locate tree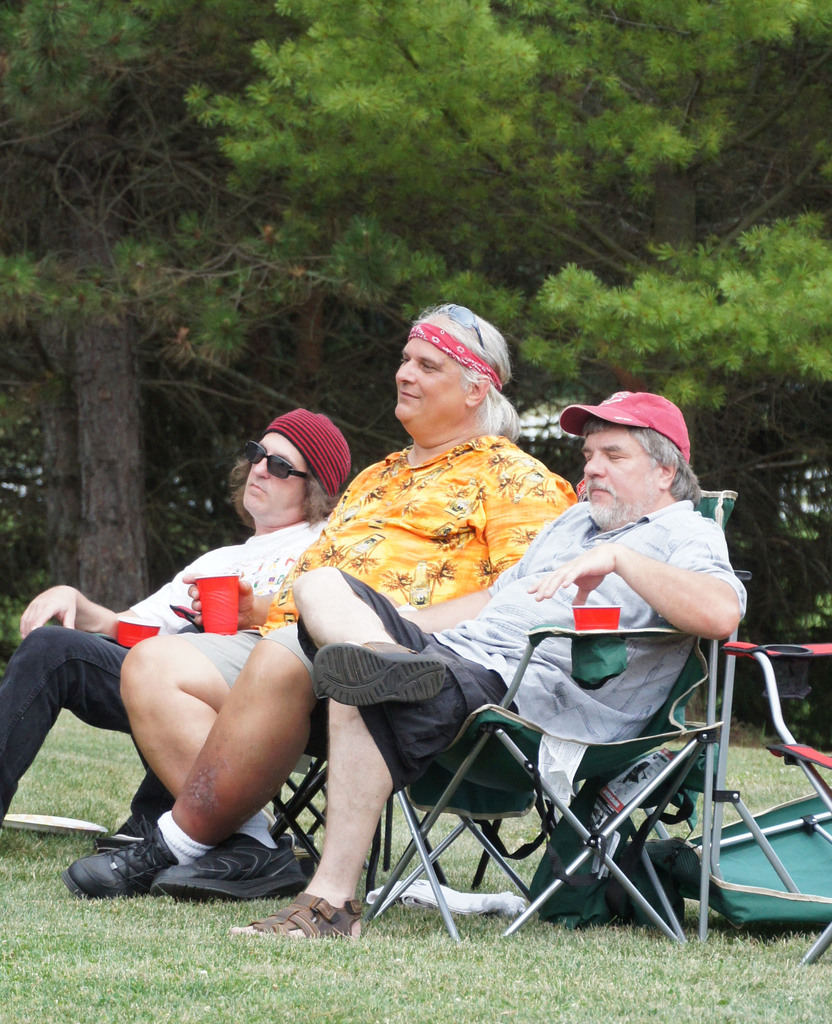
select_region(0, 0, 309, 615)
